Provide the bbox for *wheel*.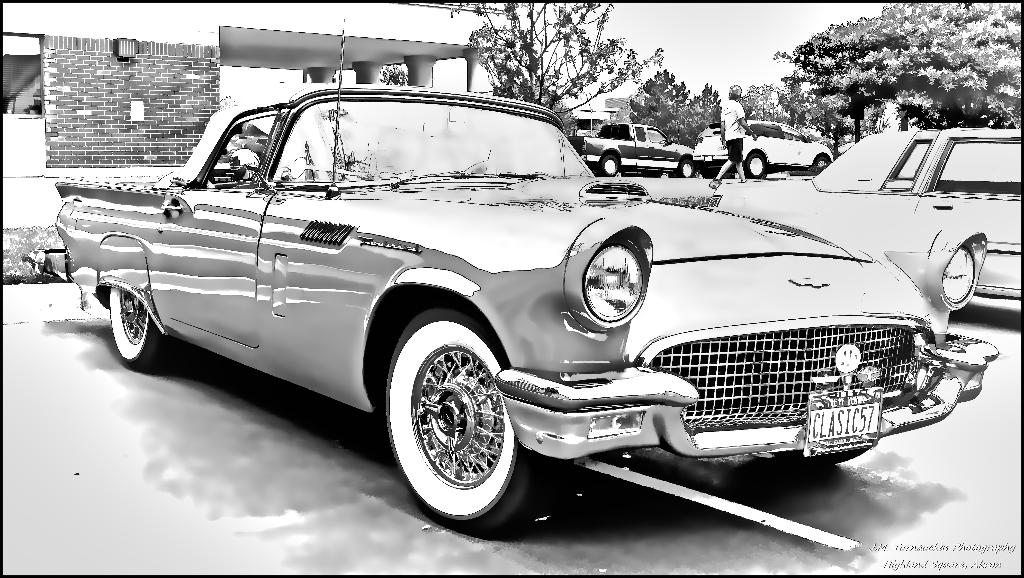
bbox=(377, 329, 518, 505).
